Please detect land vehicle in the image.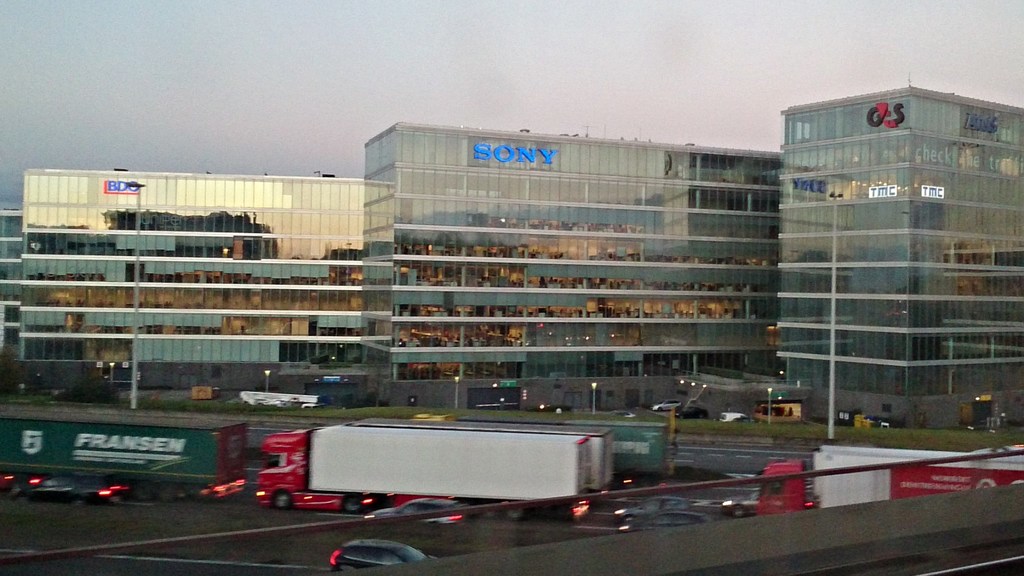
detection(333, 540, 431, 575).
